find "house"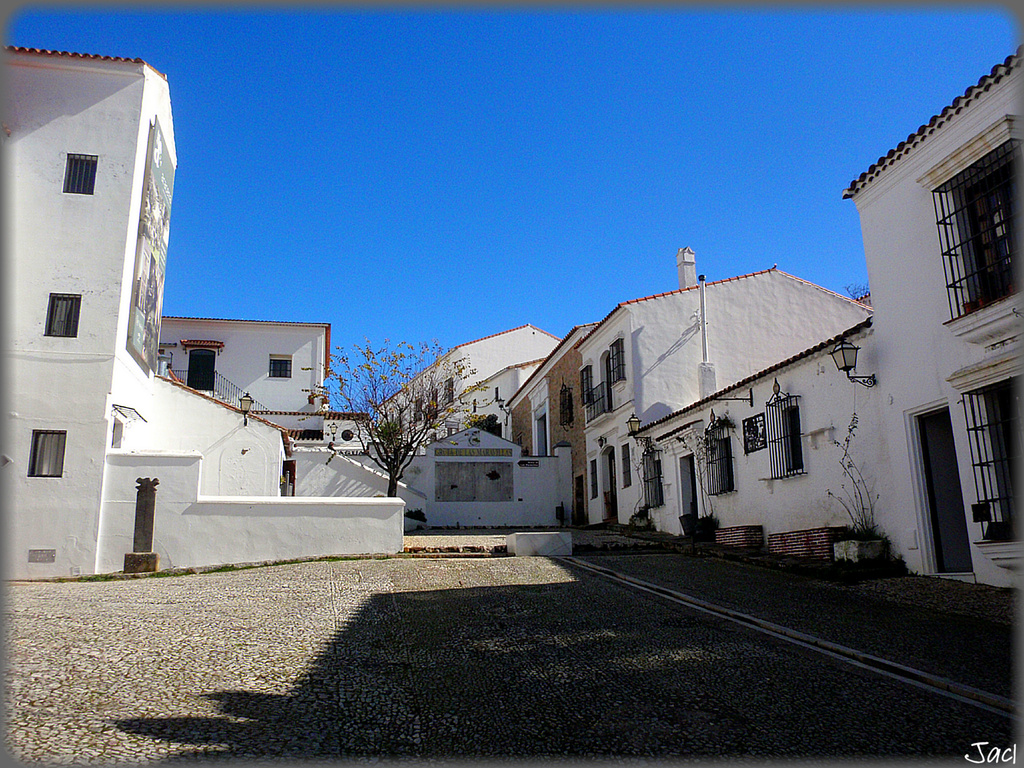
425:348:556:446
